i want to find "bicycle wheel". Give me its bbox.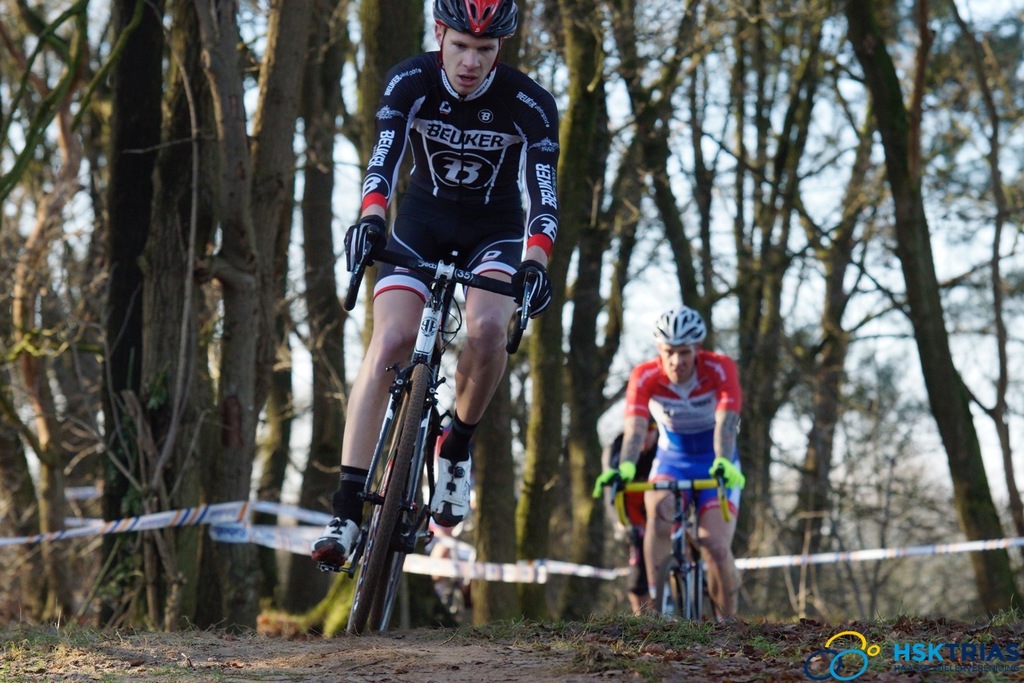
rect(661, 556, 692, 629).
